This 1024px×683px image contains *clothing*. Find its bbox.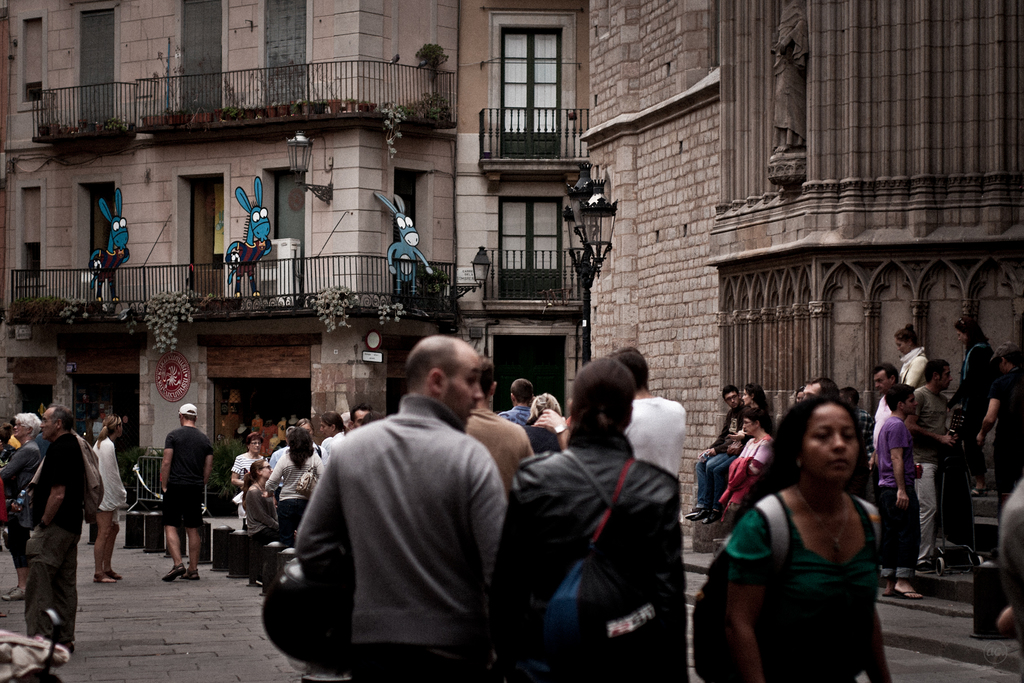
rect(952, 345, 993, 477).
